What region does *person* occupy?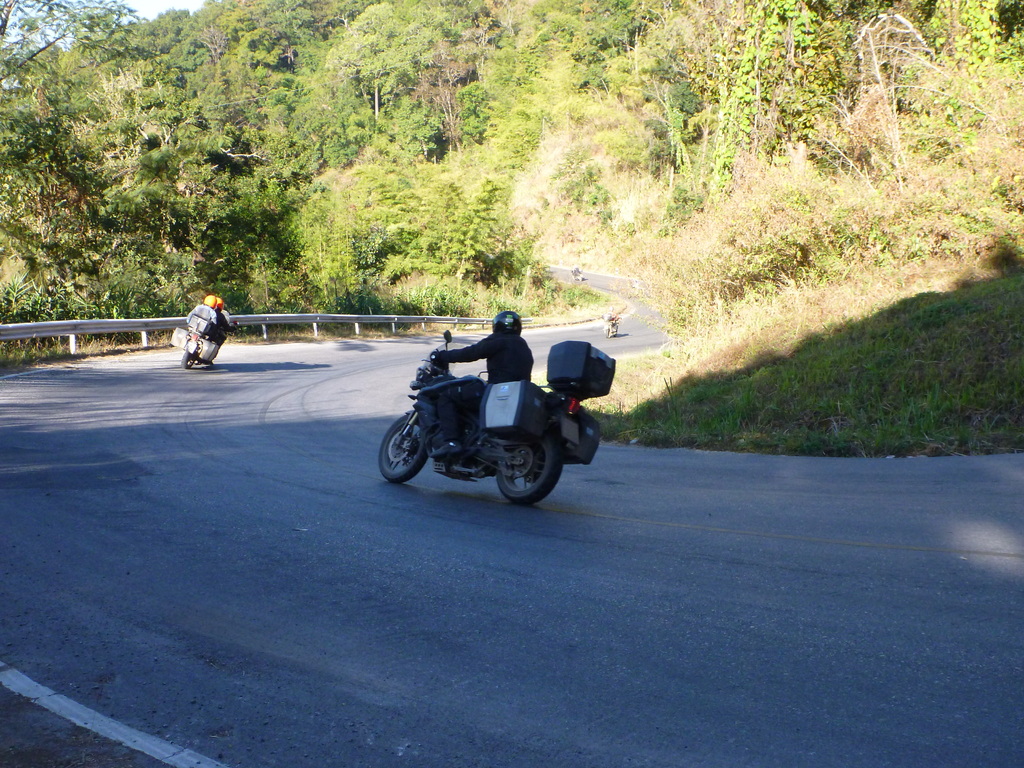
{"x1": 203, "y1": 294, "x2": 236, "y2": 340}.
